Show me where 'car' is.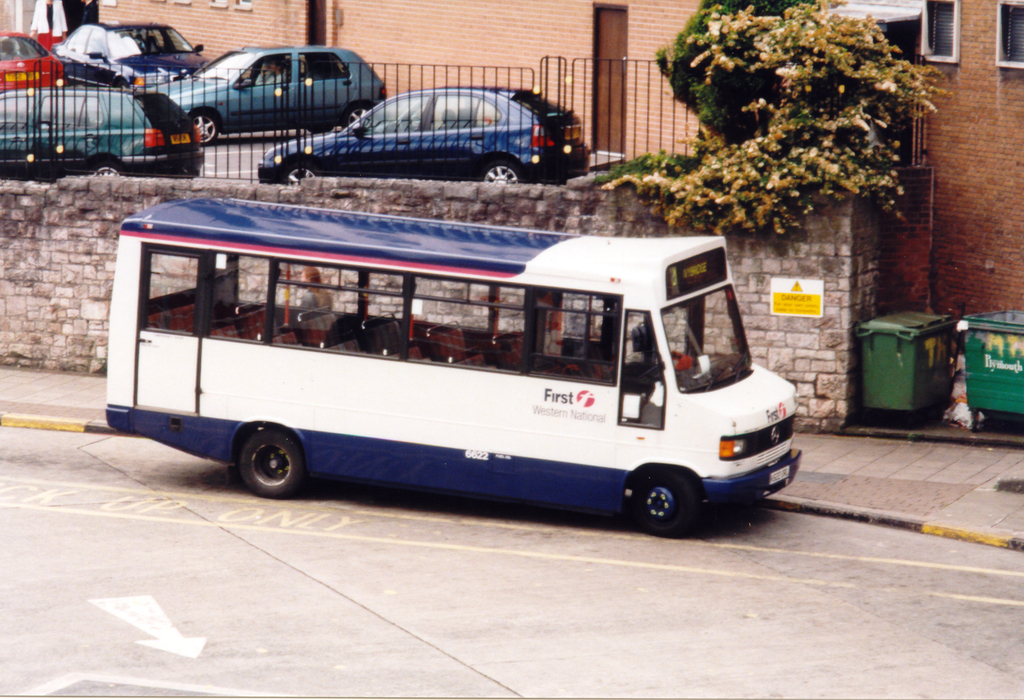
'car' is at (50, 21, 213, 96).
